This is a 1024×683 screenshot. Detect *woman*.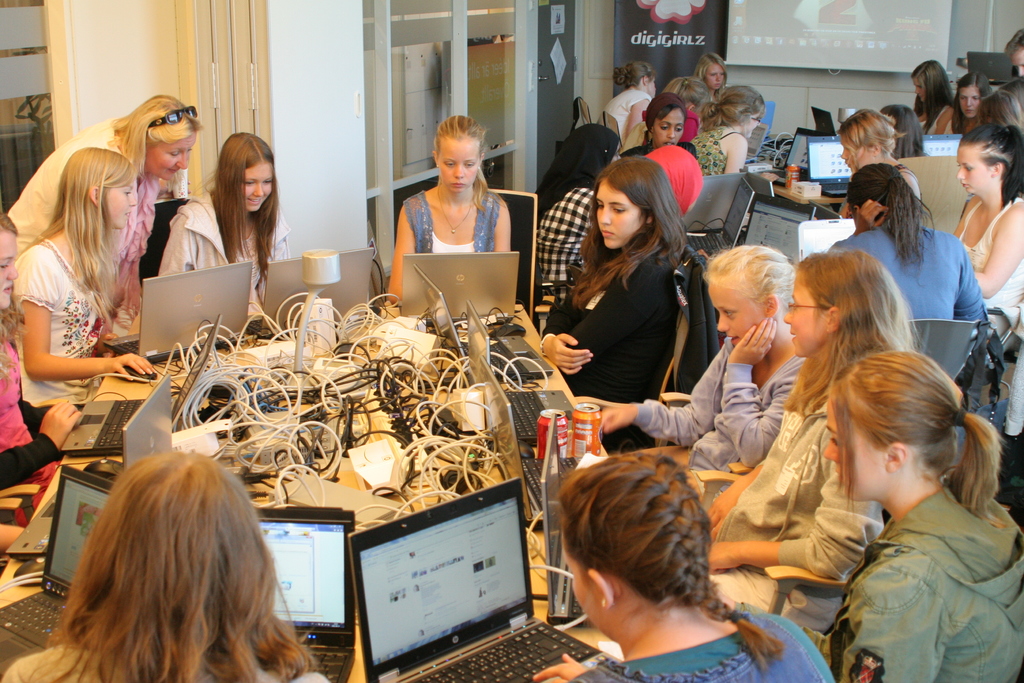
box(692, 76, 771, 174).
